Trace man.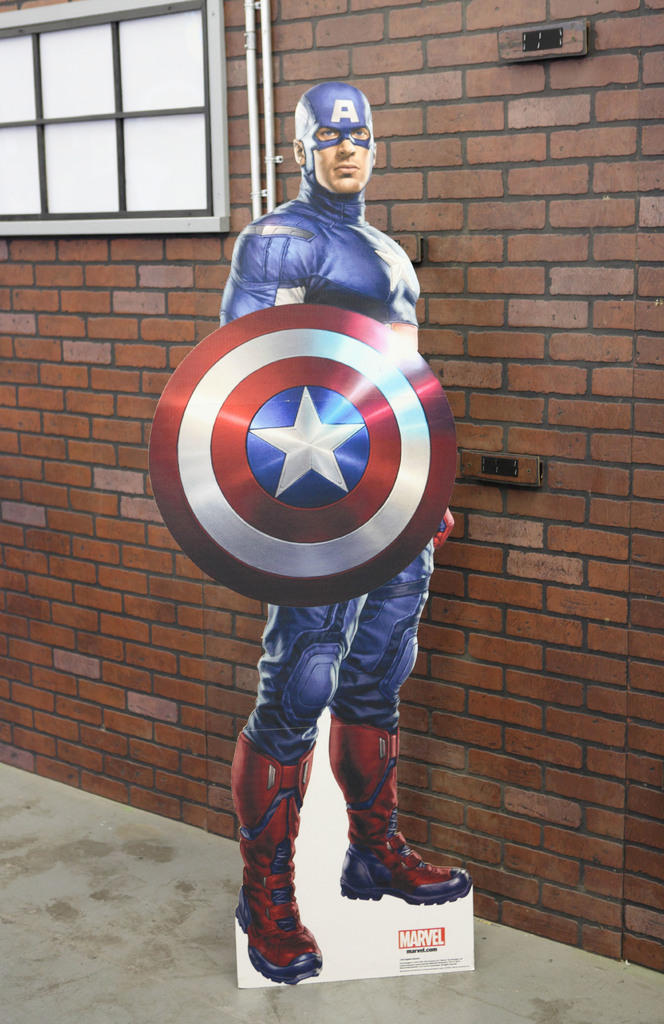
Traced to [242, 54, 461, 992].
